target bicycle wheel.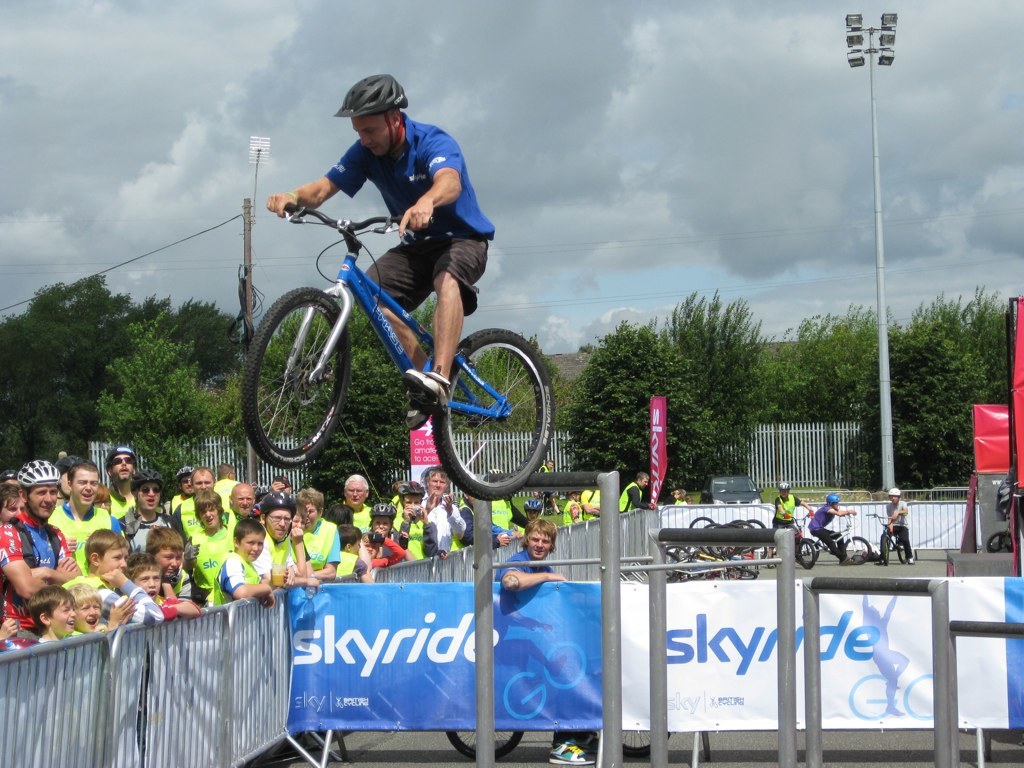
Target region: 986:527:1016:556.
